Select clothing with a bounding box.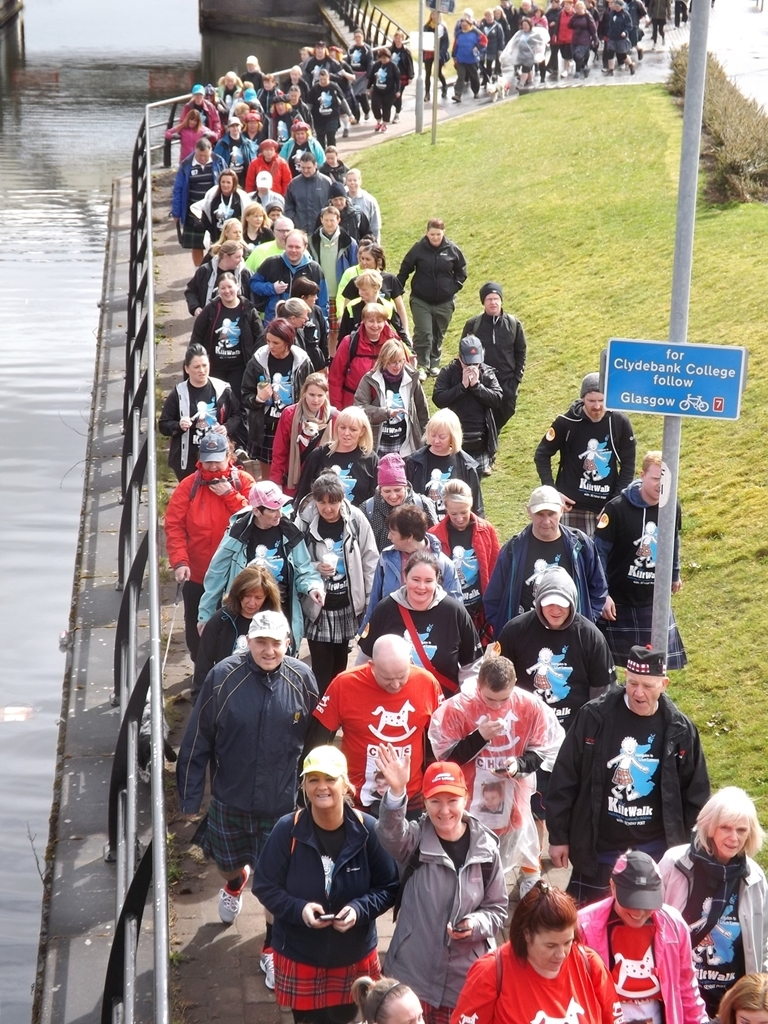
(x1=352, y1=582, x2=497, y2=683).
